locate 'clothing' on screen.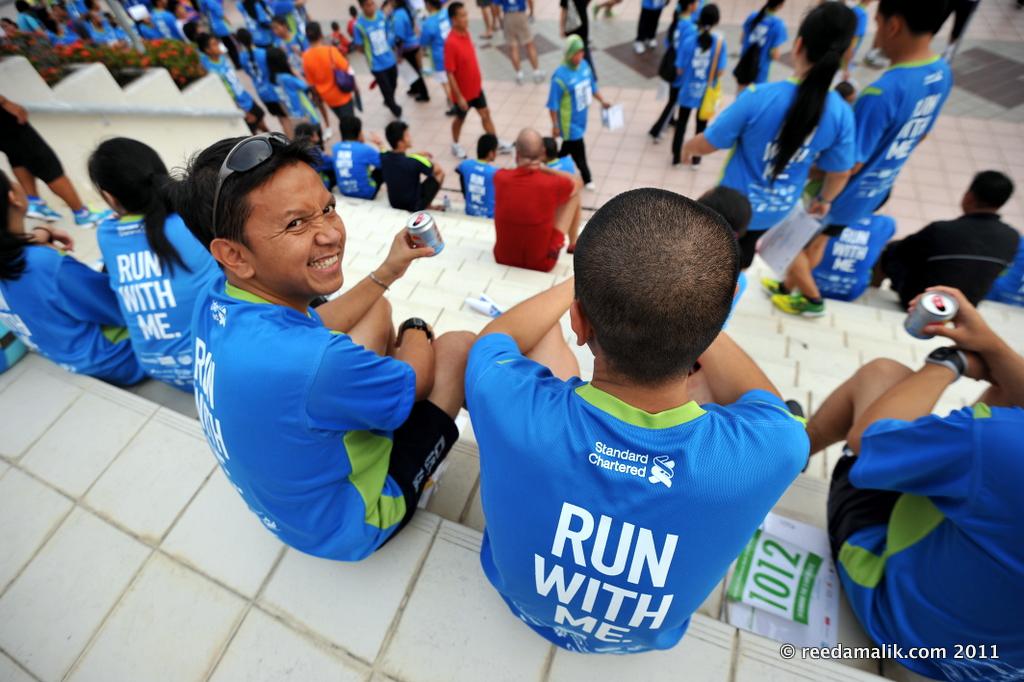
On screen at (388,10,424,67).
